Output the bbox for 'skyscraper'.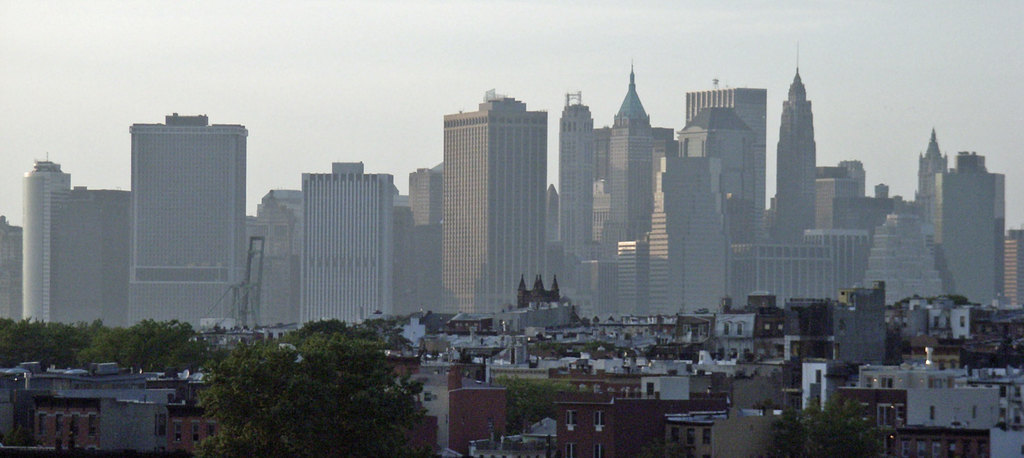
100,101,258,317.
